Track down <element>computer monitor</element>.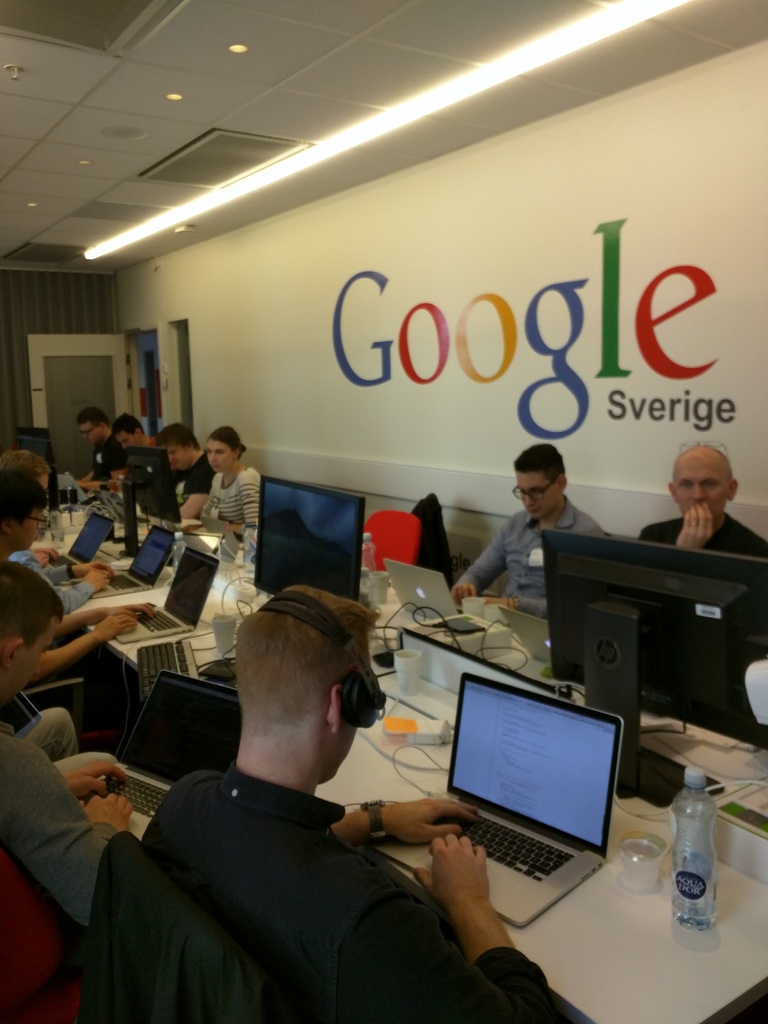
Tracked to pyautogui.locateOnScreen(117, 451, 180, 559).
